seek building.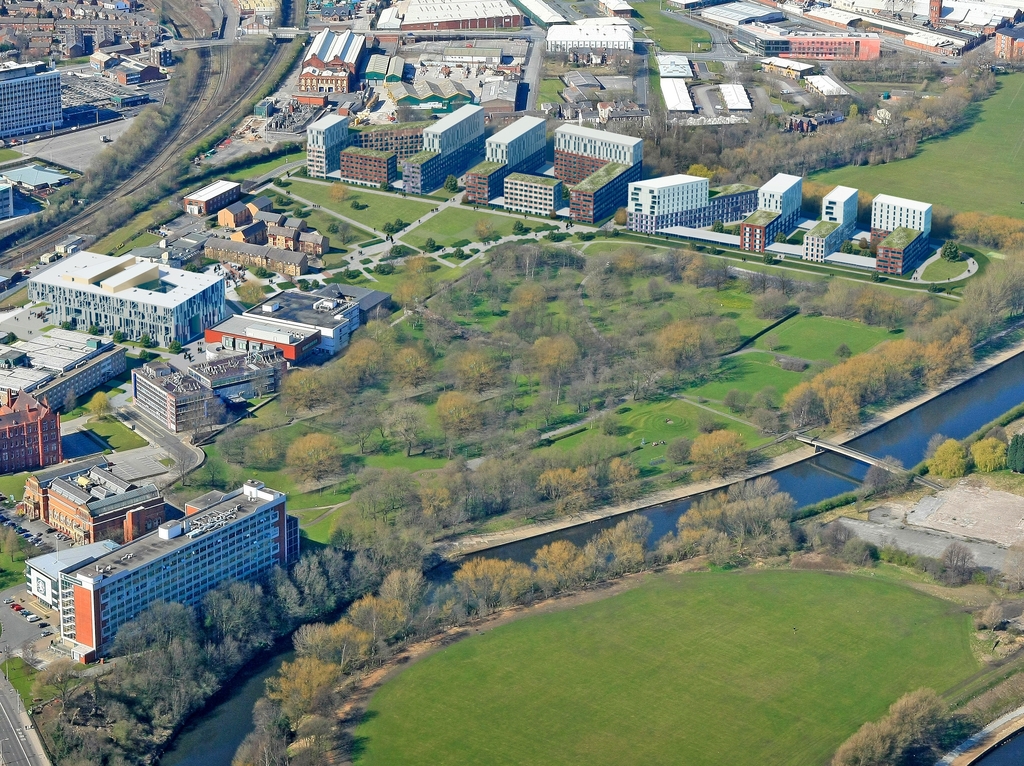
[left=59, top=477, right=299, bottom=661].
